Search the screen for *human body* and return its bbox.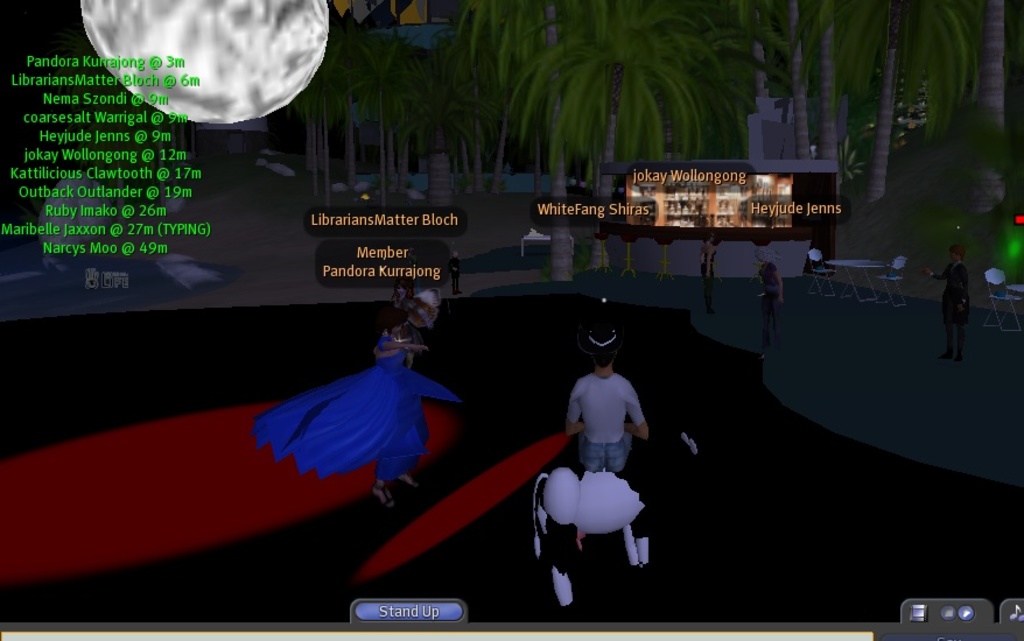
Found: [x1=251, y1=309, x2=461, y2=507].
